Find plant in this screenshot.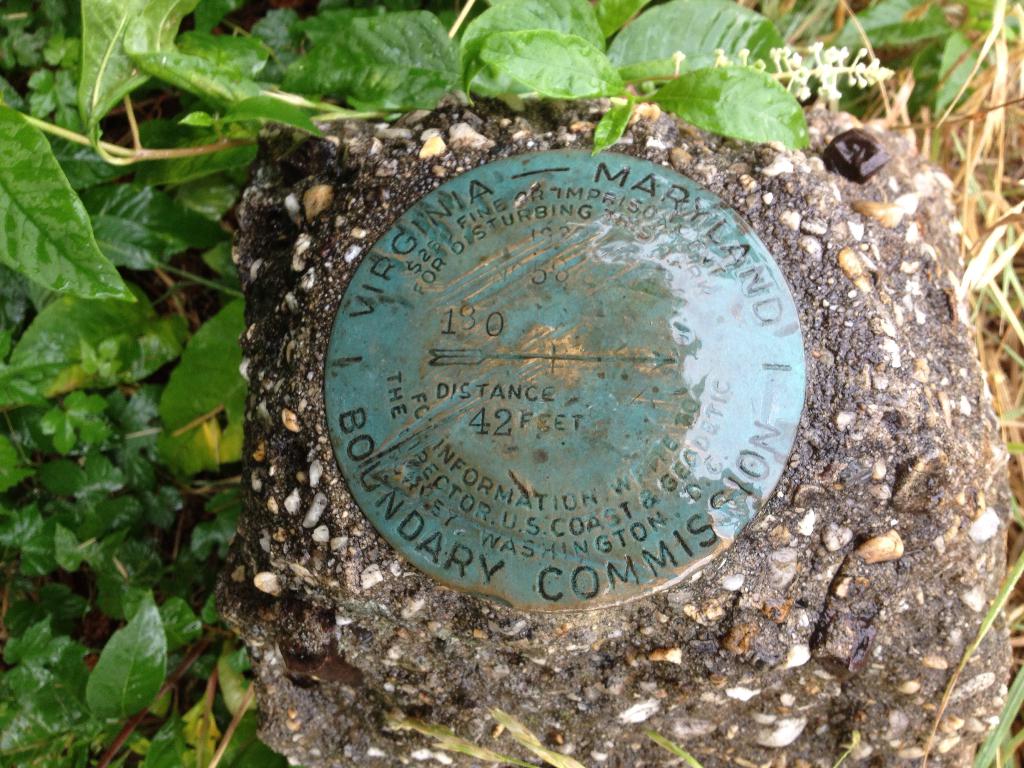
The bounding box for plant is box(0, 0, 1023, 767).
